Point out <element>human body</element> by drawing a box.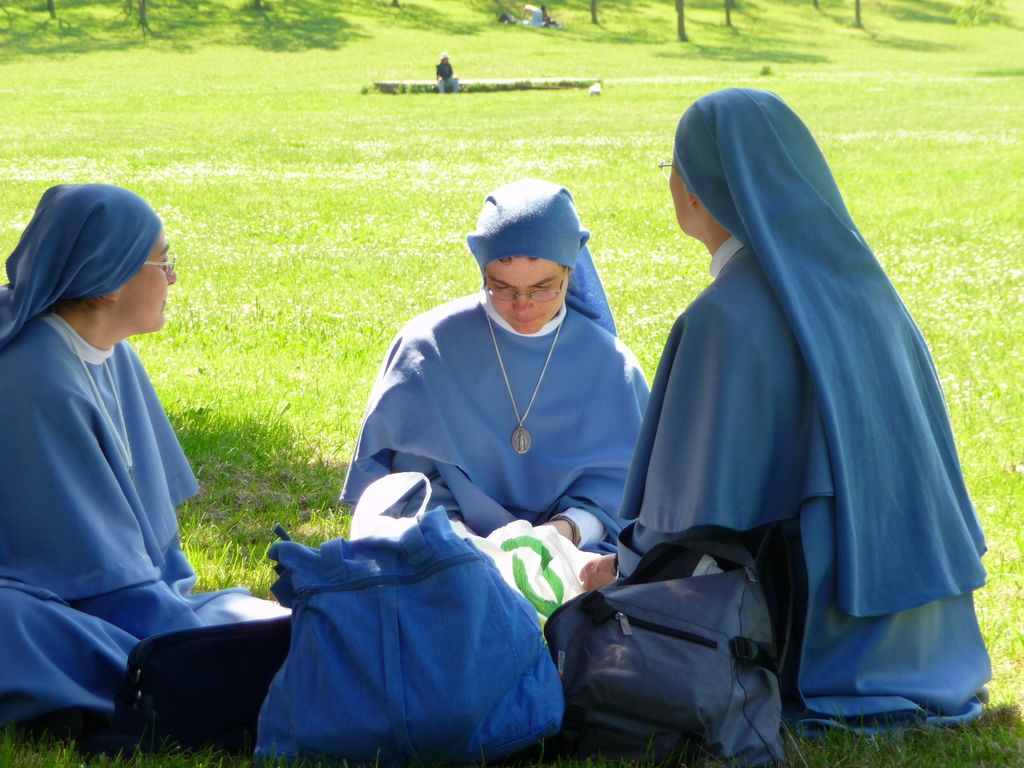
{"x1": 0, "y1": 179, "x2": 252, "y2": 758}.
